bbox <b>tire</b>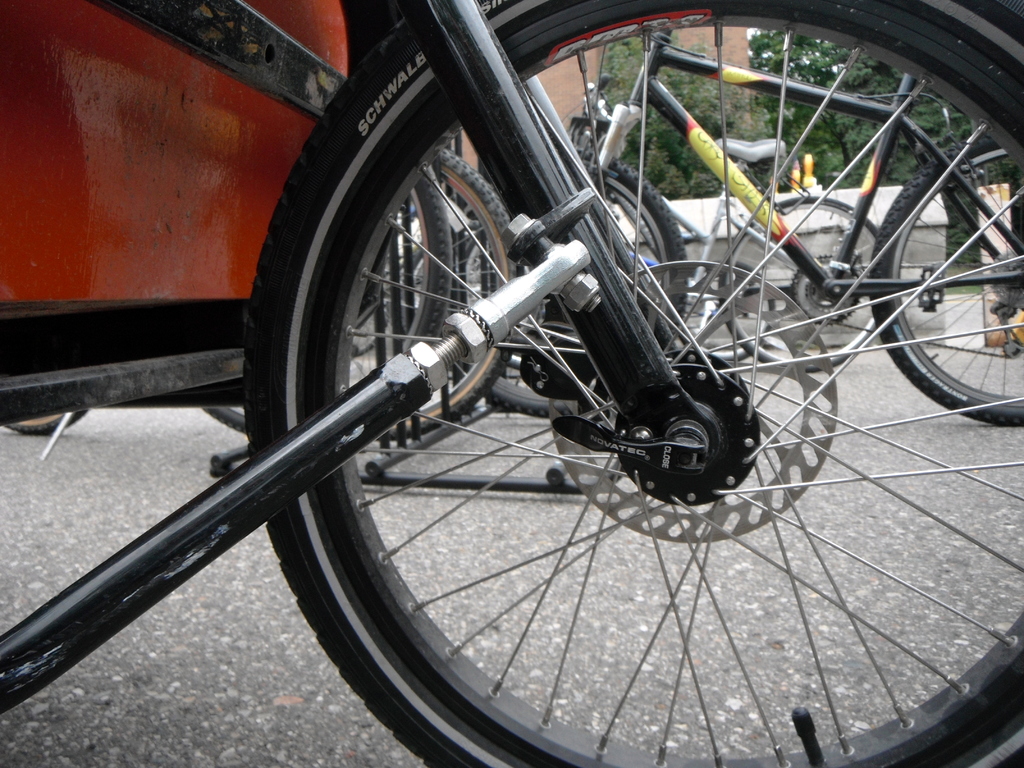
BBox(190, 28, 950, 749)
